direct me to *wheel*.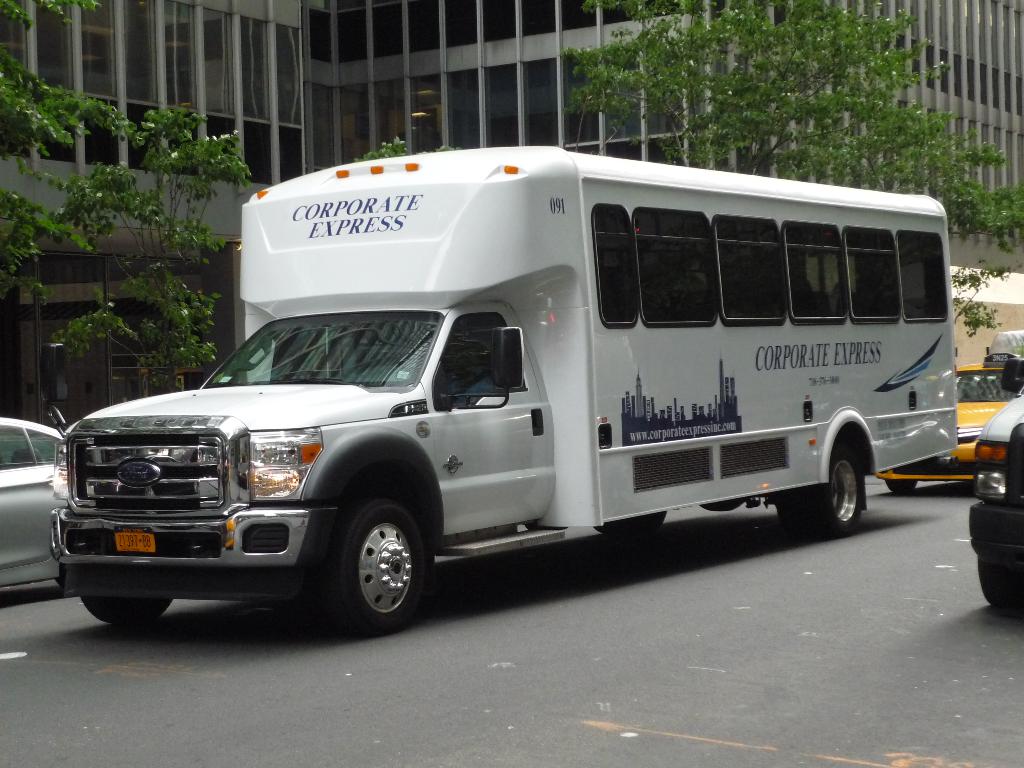
Direction: Rect(329, 490, 436, 632).
